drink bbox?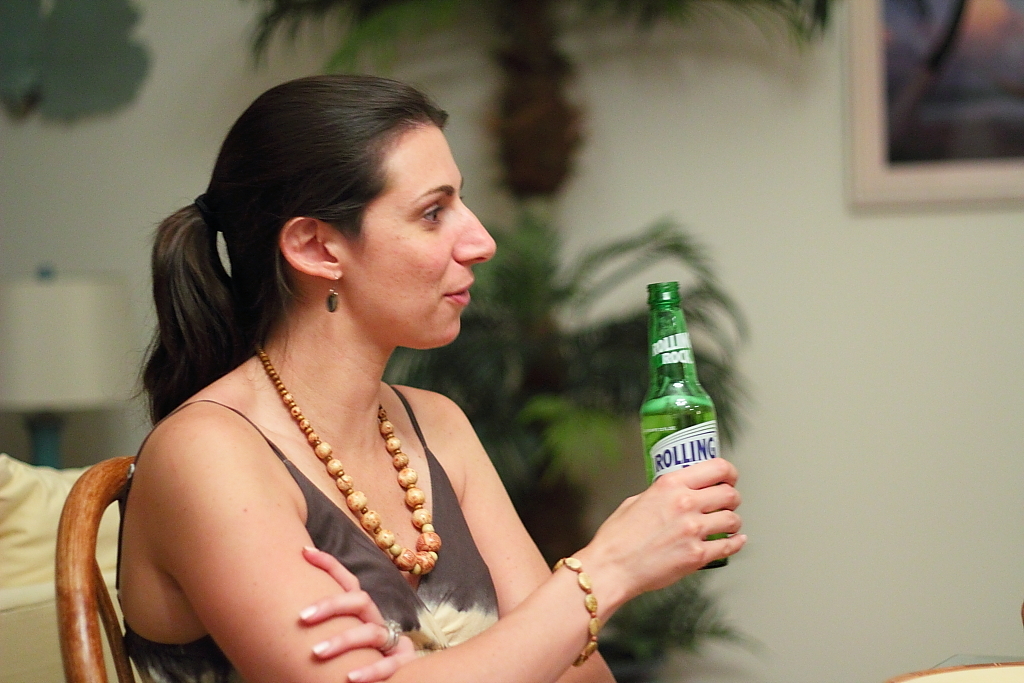
(x1=633, y1=287, x2=736, y2=547)
